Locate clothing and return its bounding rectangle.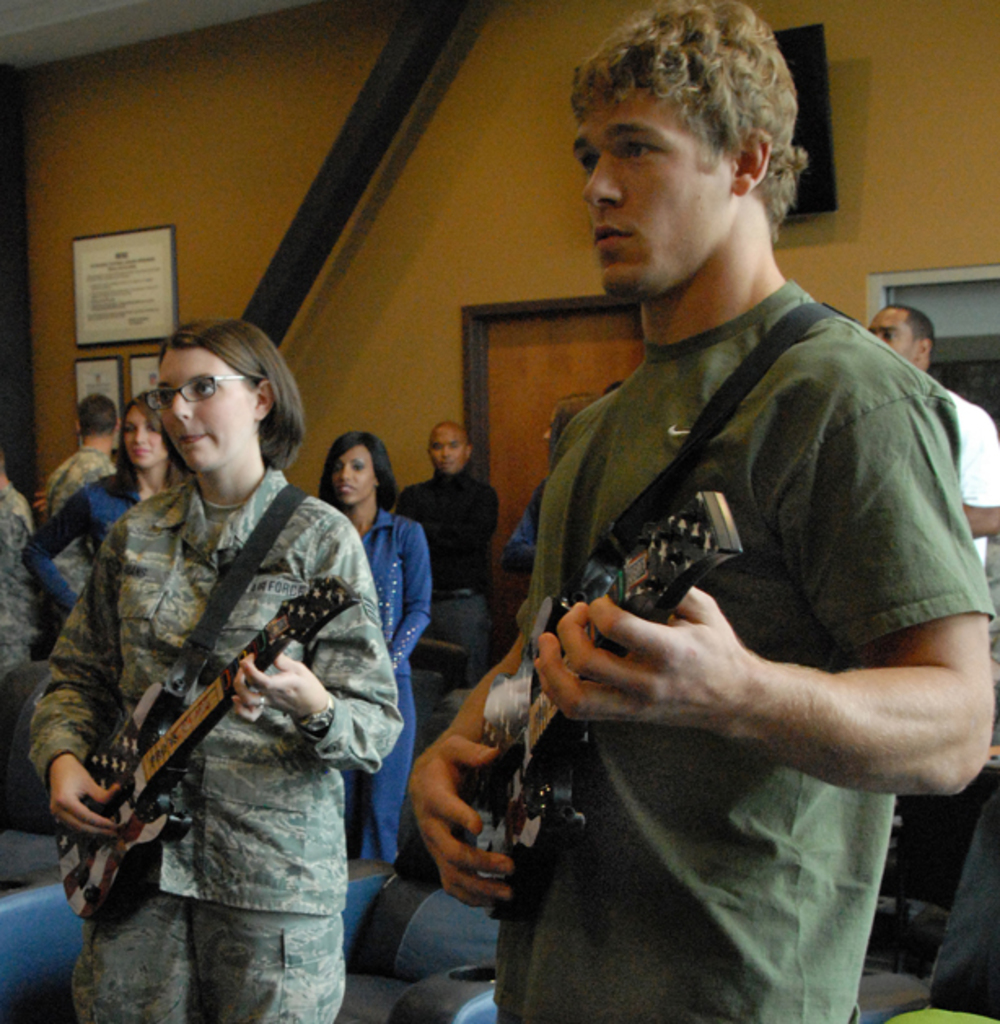
[left=940, top=391, right=998, bottom=560].
